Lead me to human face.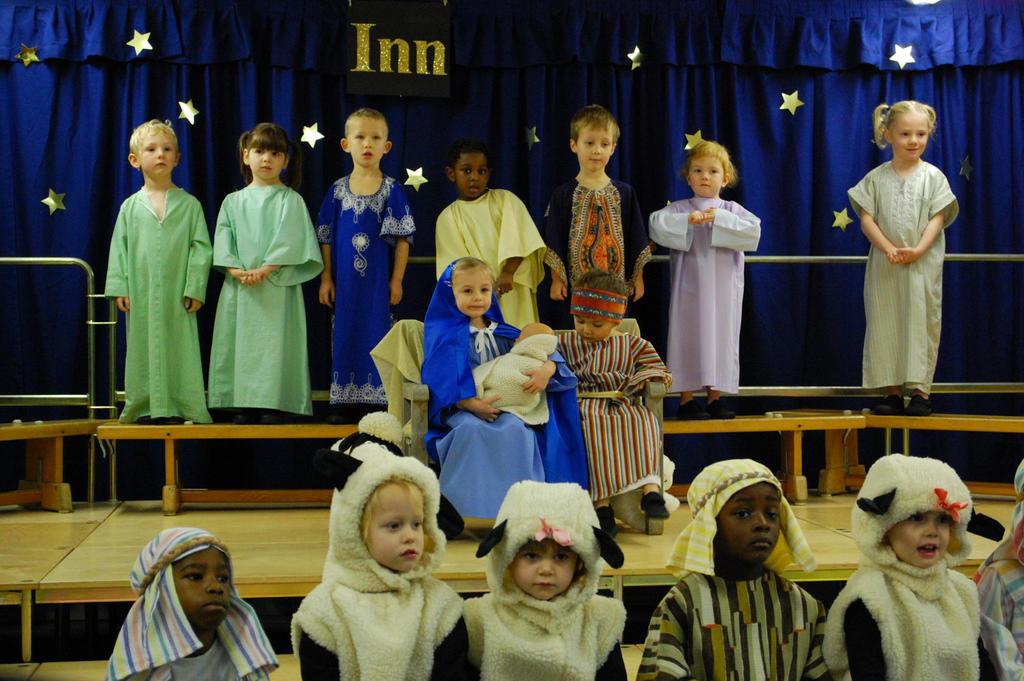
Lead to <box>506,538,581,599</box>.
